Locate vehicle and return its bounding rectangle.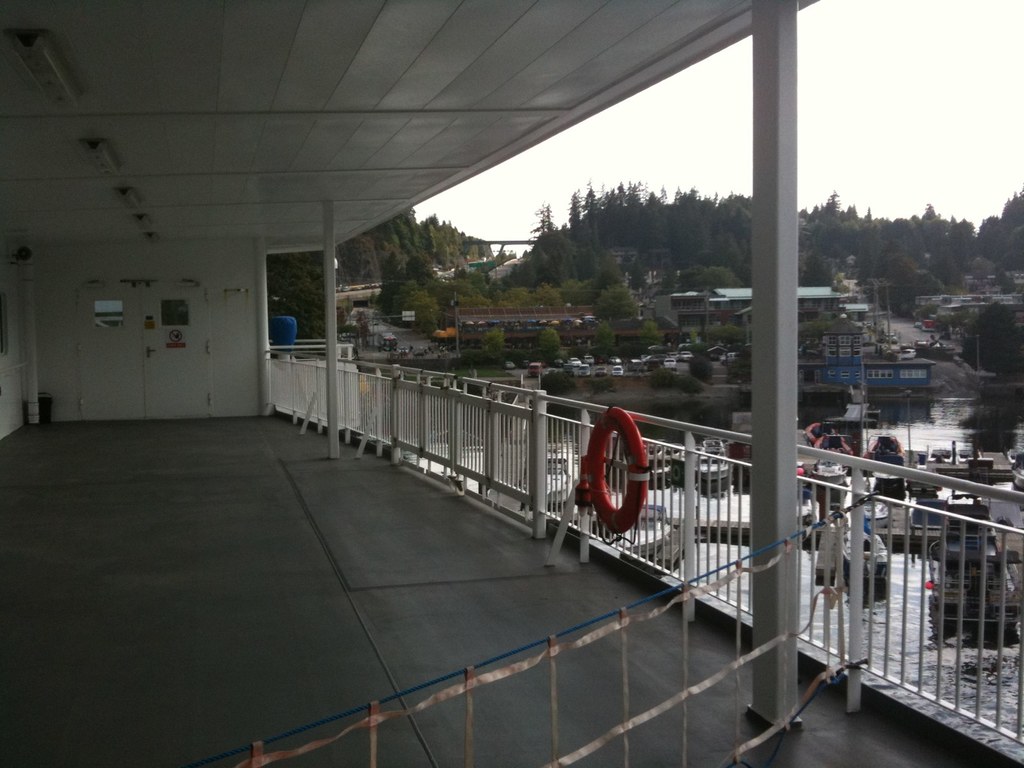
left=864, top=508, right=893, bottom=535.
